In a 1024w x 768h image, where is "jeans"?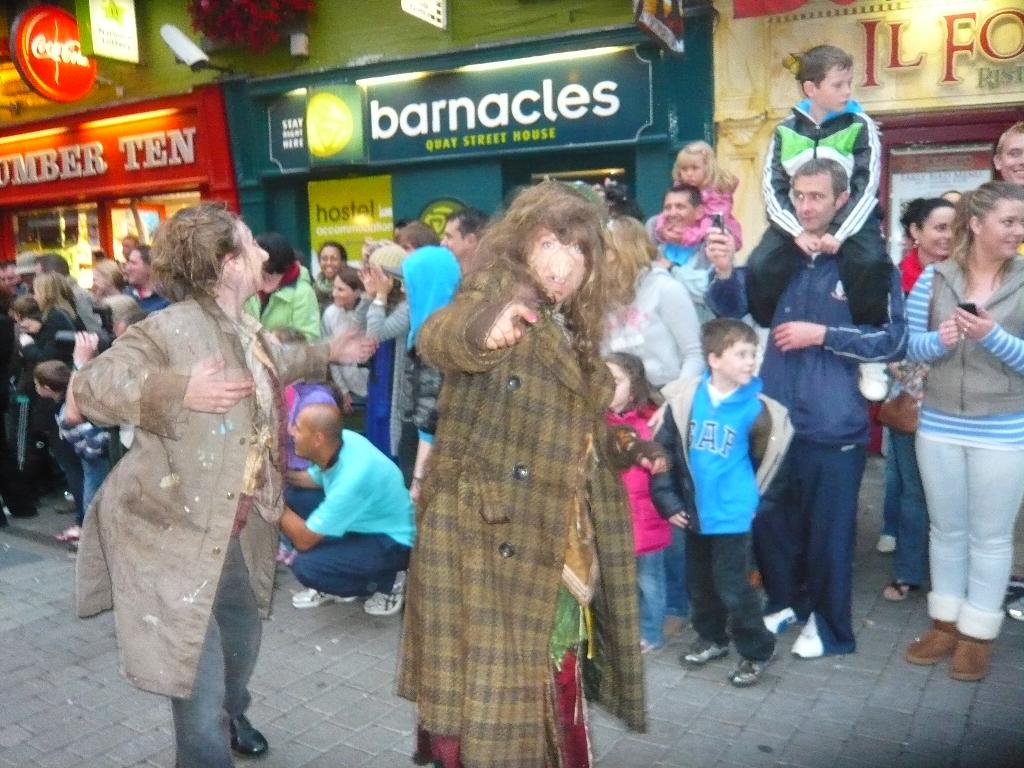
<region>154, 516, 264, 756</region>.
